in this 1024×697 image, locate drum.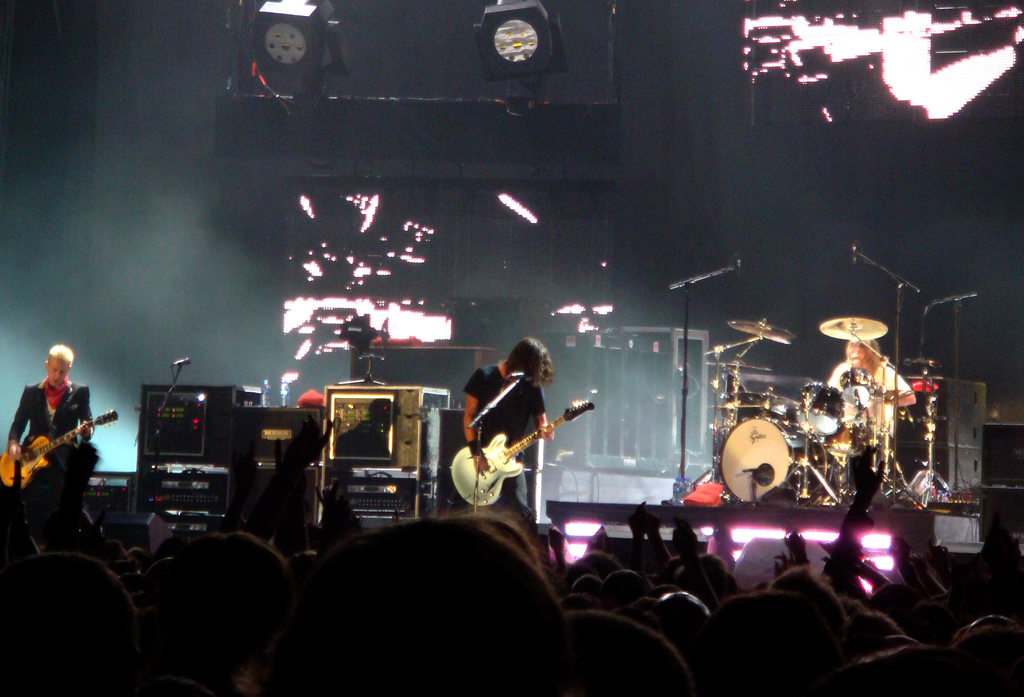
Bounding box: {"x1": 842, "y1": 369, "x2": 873, "y2": 406}.
